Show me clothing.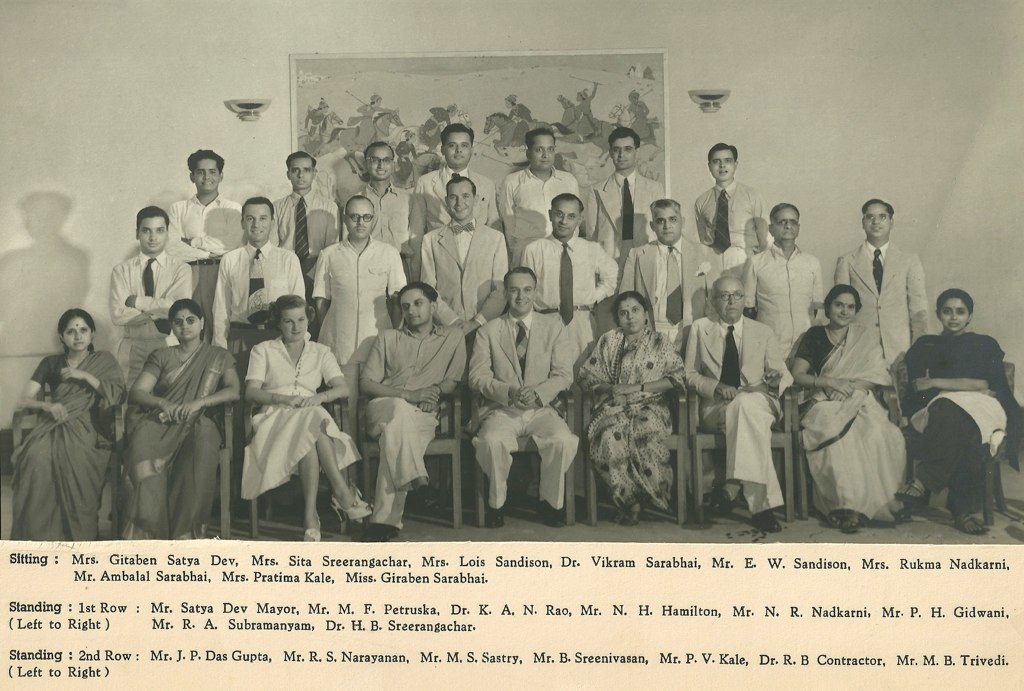
clothing is here: <region>363, 167, 424, 260</region>.
